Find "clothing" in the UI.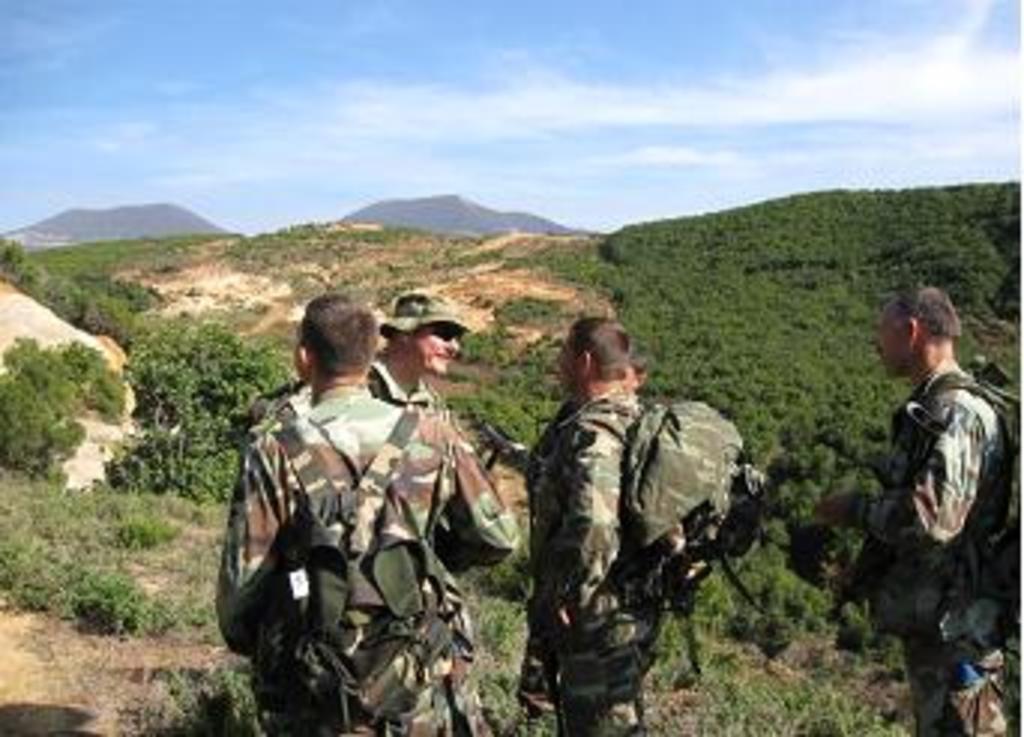
UI element at BBox(210, 389, 527, 734).
